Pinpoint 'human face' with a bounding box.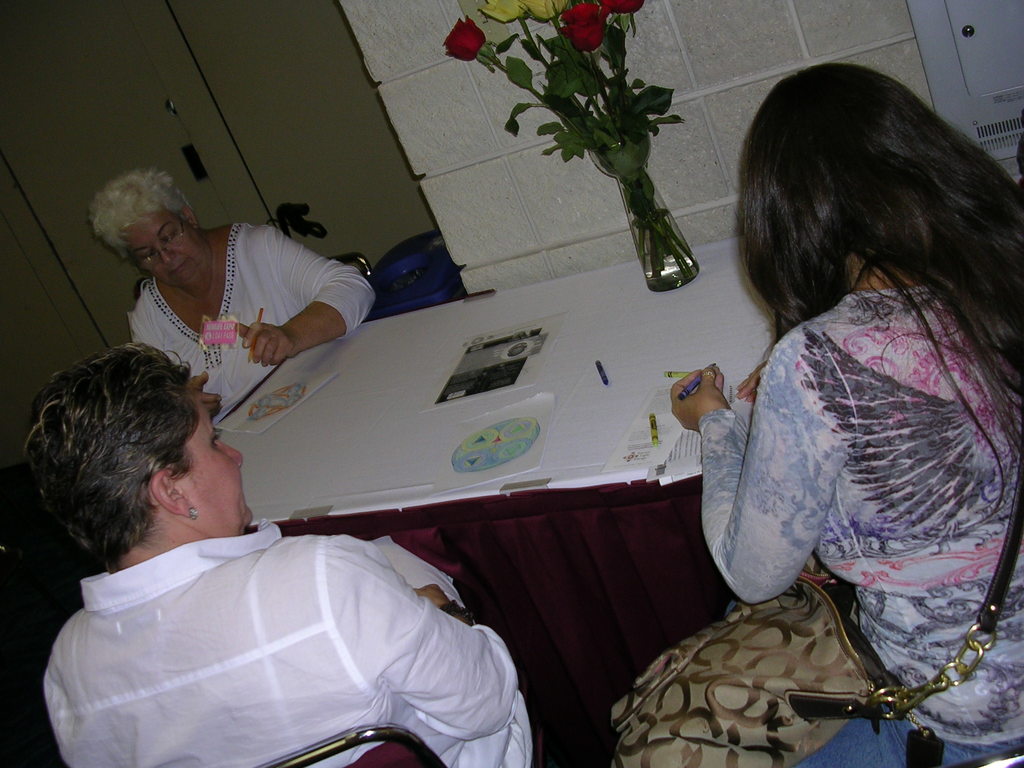
(x1=173, y1=399, x2=252, y2=522).
